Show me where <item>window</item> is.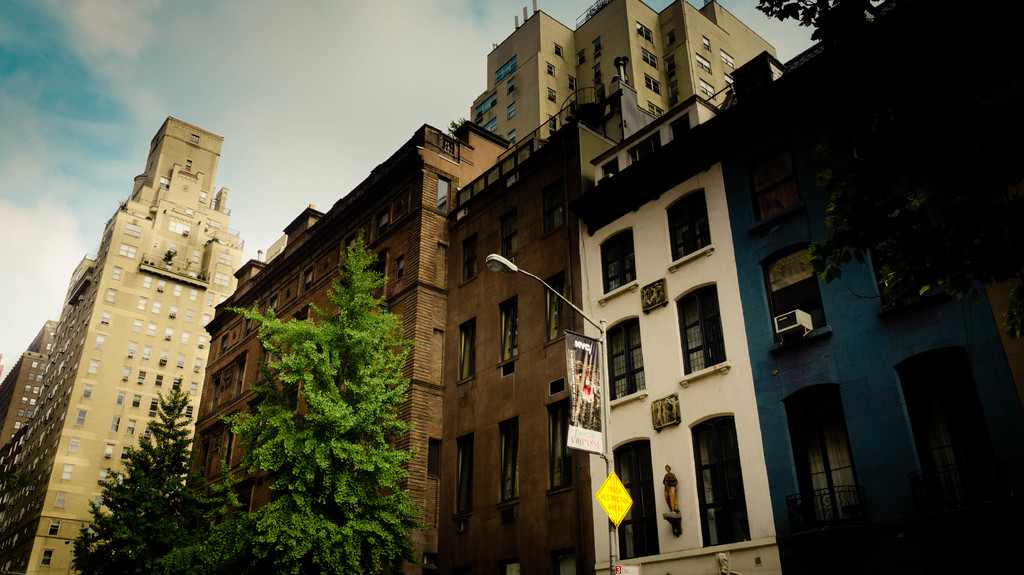
<item>window</item> is at x1=495, y1=56, x2=516, y2=80.
